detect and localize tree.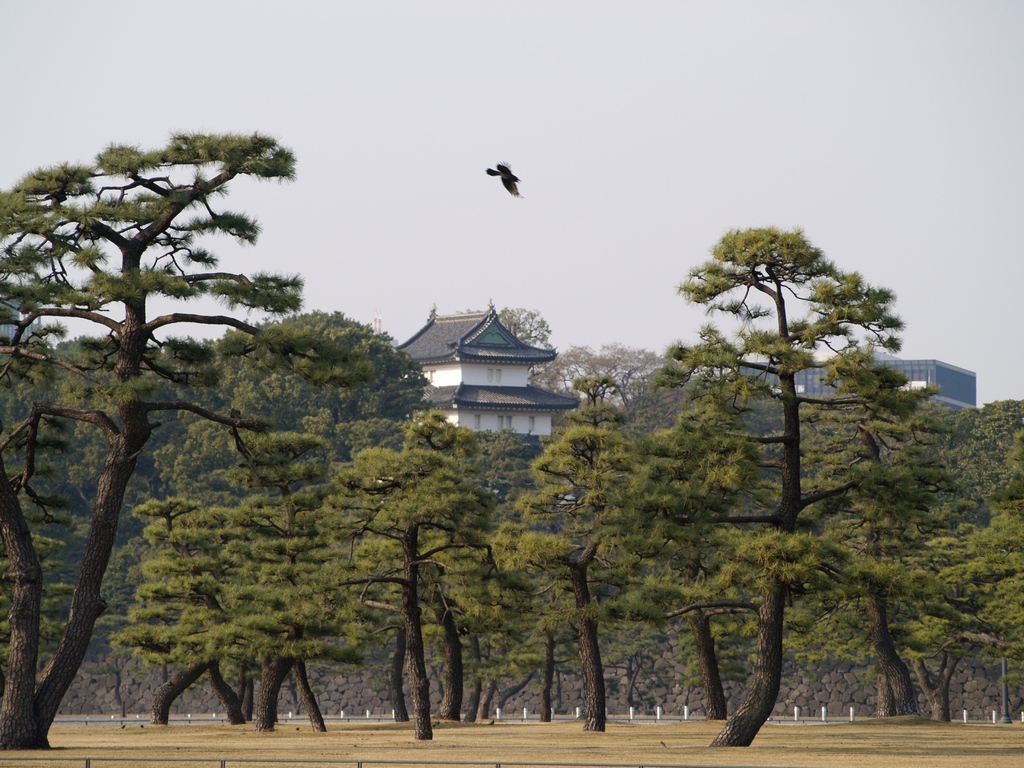
Localized at Rect(22, 84, 287, 740).
